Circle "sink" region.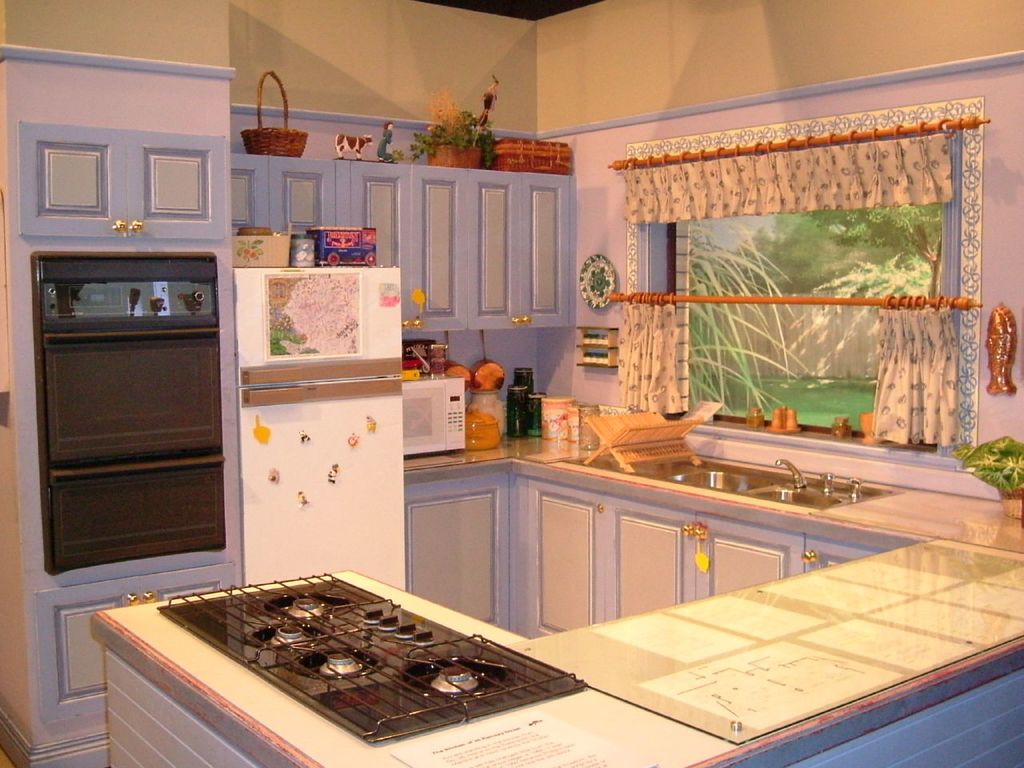
Region: x1=661 y1=458 x2=905 y2=512.
